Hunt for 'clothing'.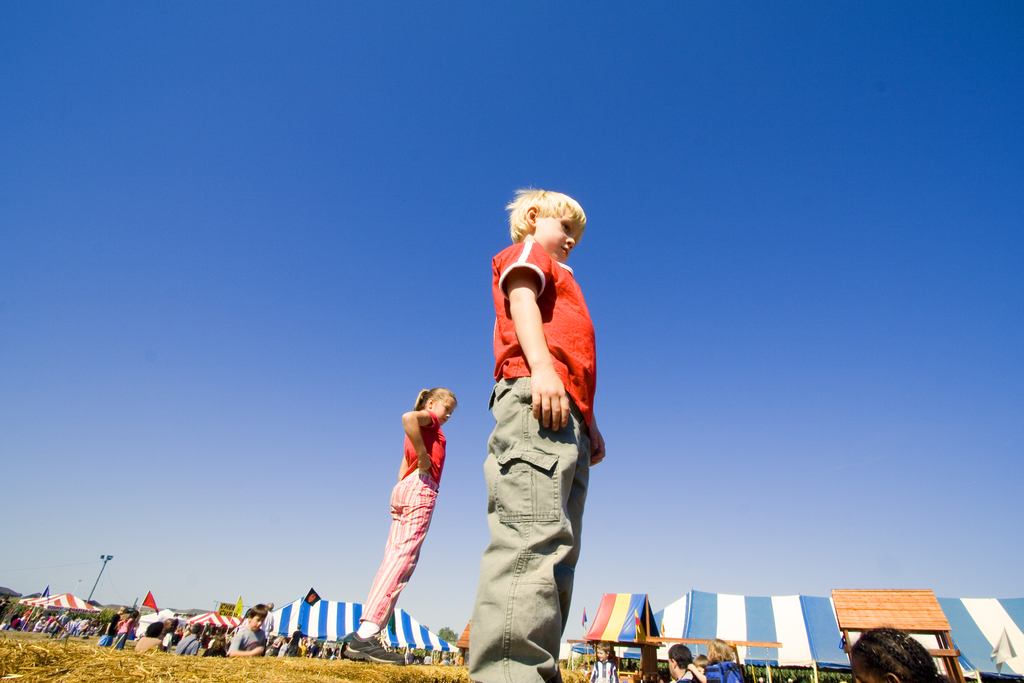
Hunted down at pyautogui.locateOnScreen(281, 642, 298, 657).
